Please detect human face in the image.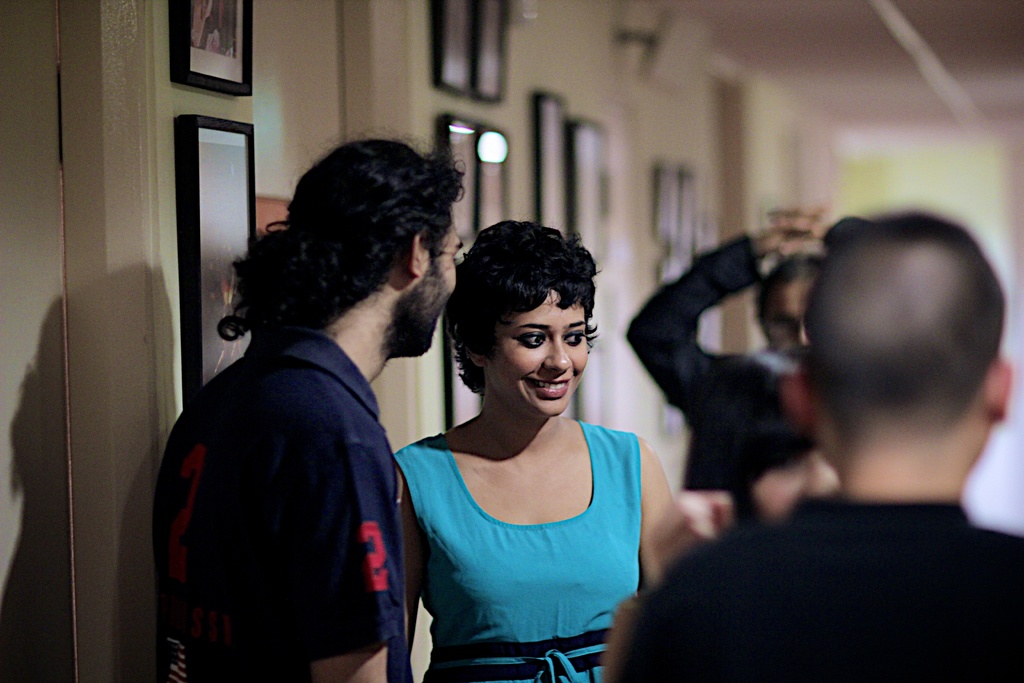
rect(404, 216, 461, 357).
